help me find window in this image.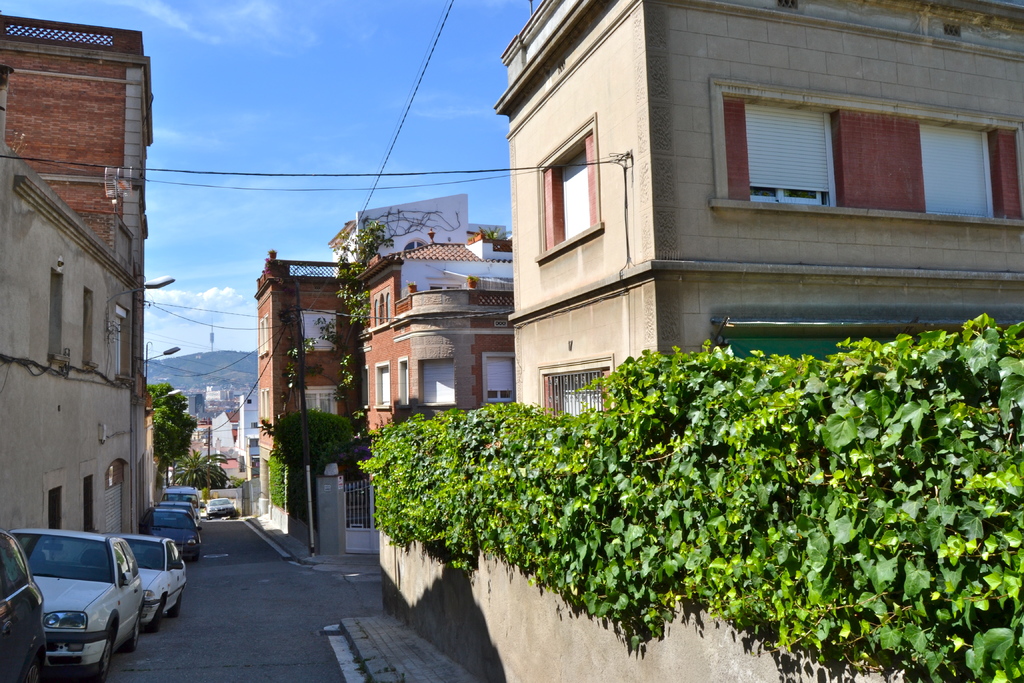
Found it: (x1=45, y1=486, x2=61, y2=528).
